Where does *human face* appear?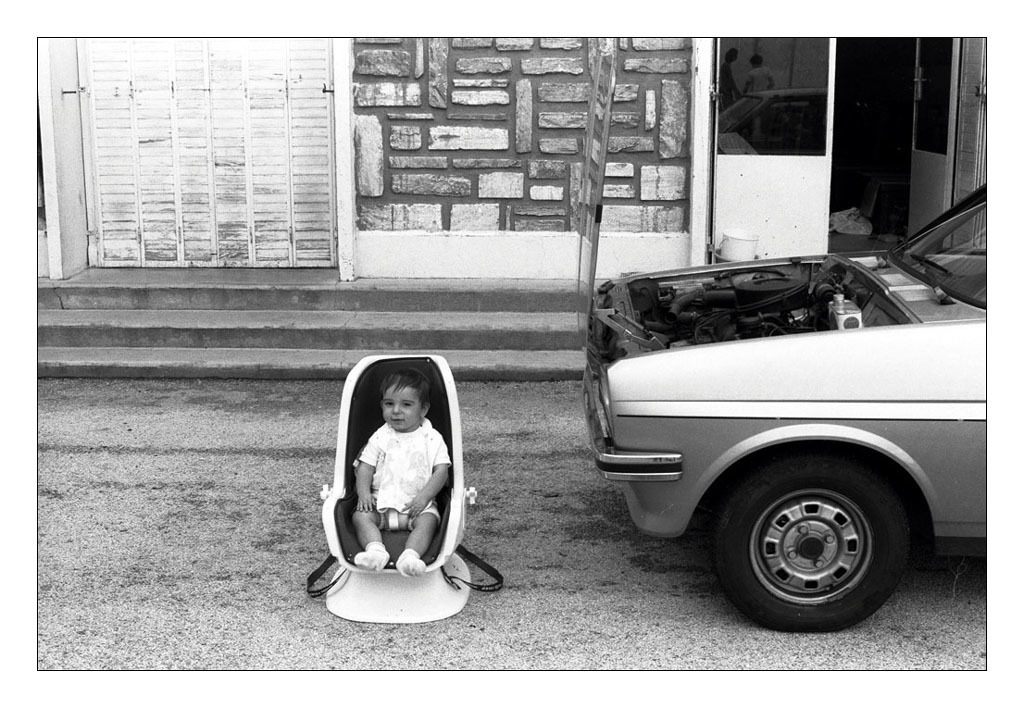
Appears at <region>384, 387, 420, 431</region>.
